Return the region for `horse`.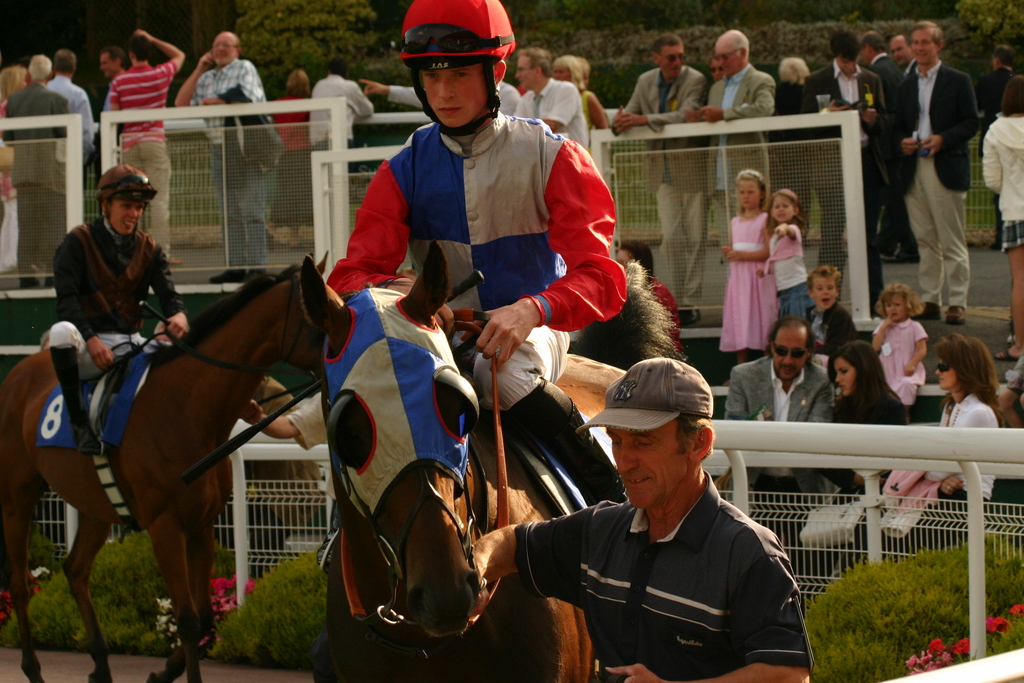
region(298, 255, 685, 682).
